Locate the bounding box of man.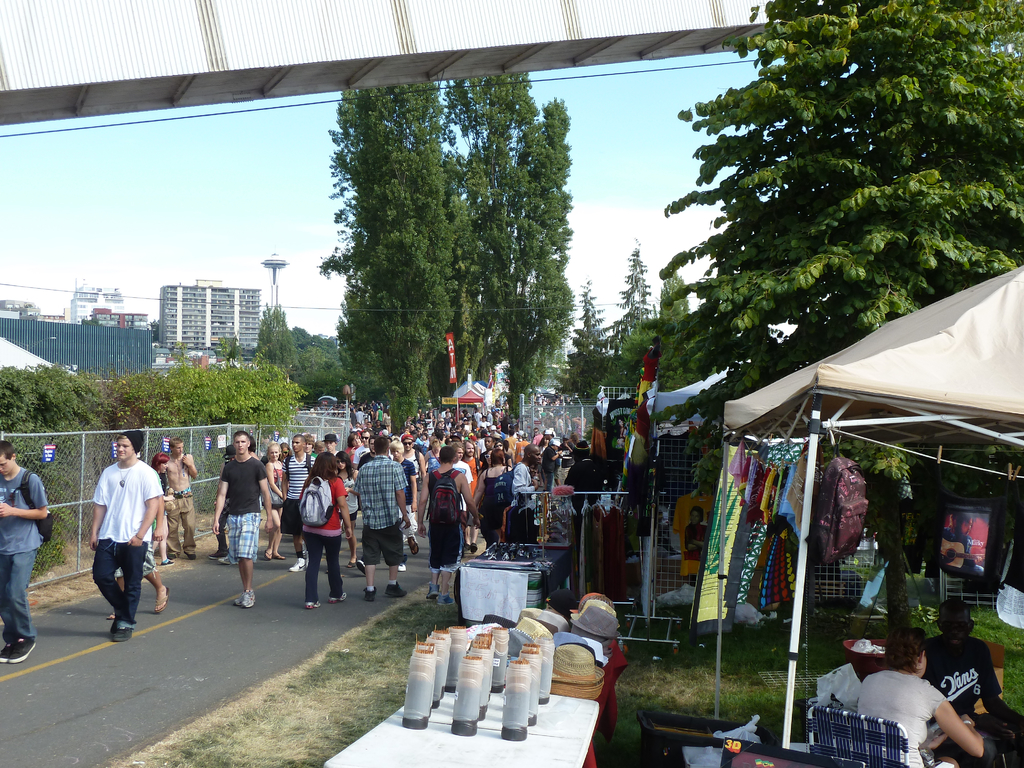
Bounding box: Rect(164, 437, 197, 559).
